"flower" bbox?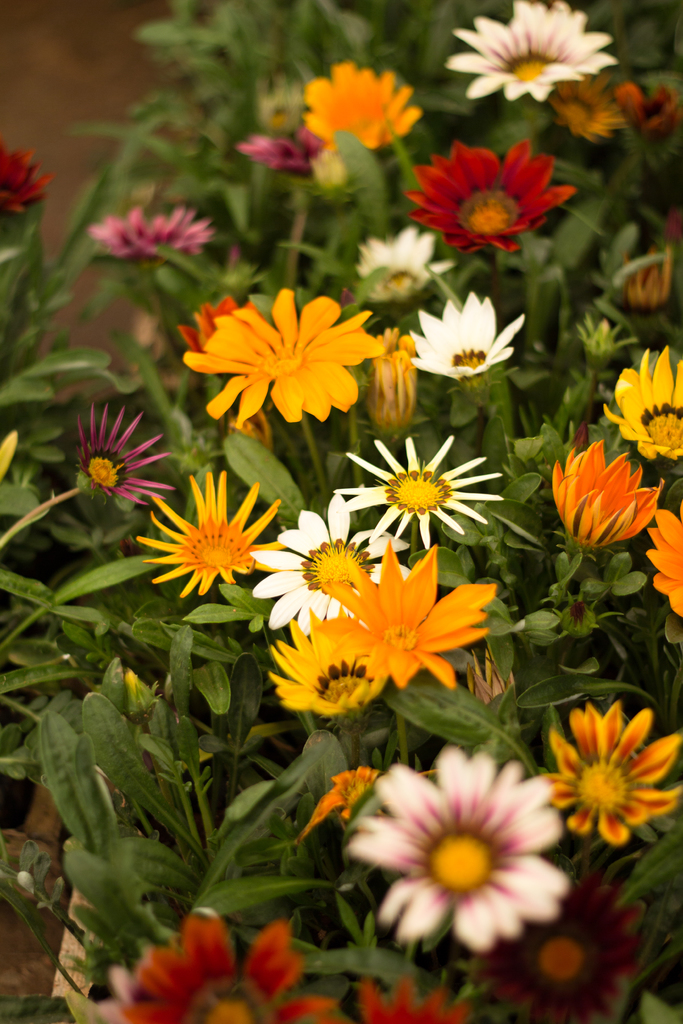
pyautogui.locateOnScreen(344, 228, 451, 298)
